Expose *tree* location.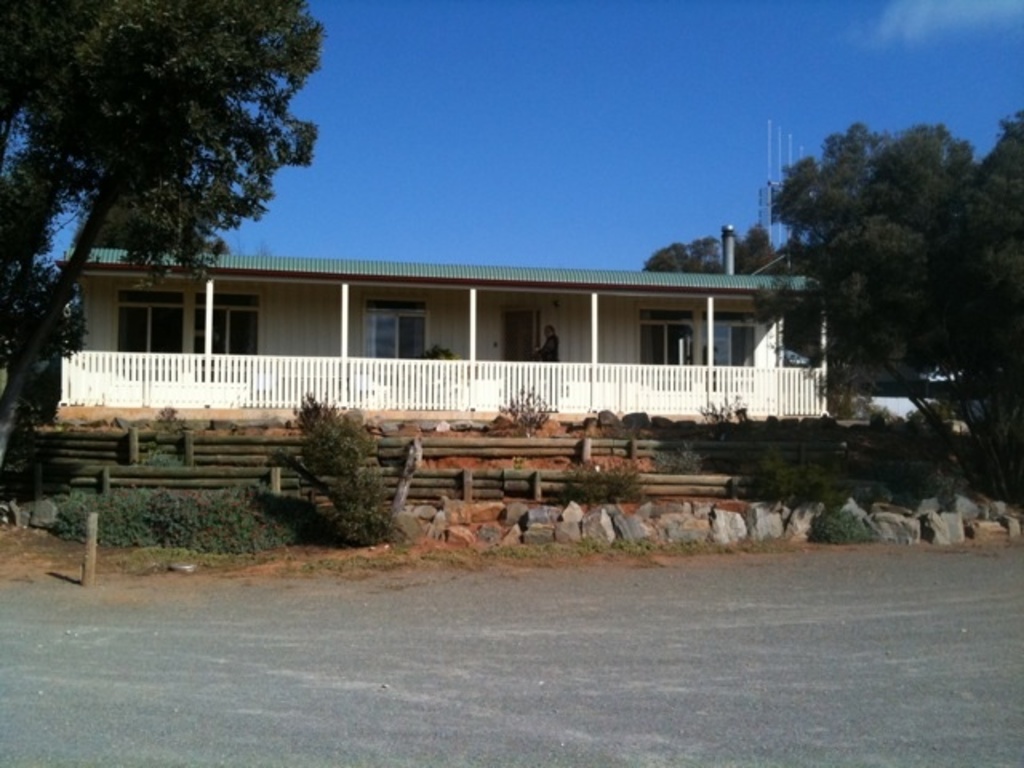
Exposed at <bbox>973, 106, 1022, 494</bbox>.
